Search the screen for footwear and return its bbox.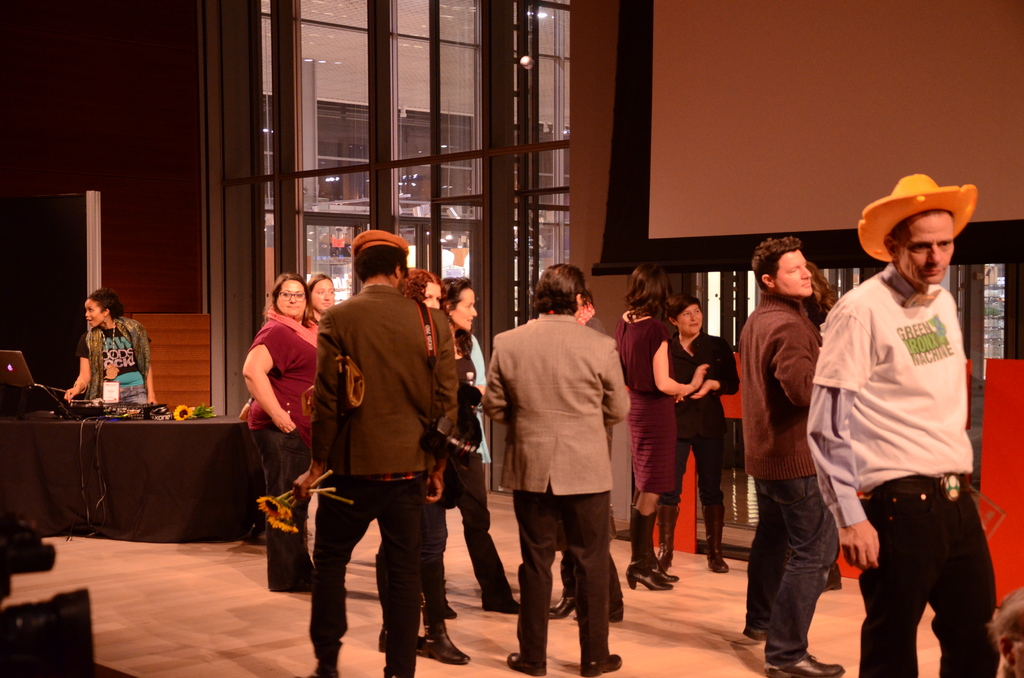
Found: Rect(659, 566, 679, 585).
